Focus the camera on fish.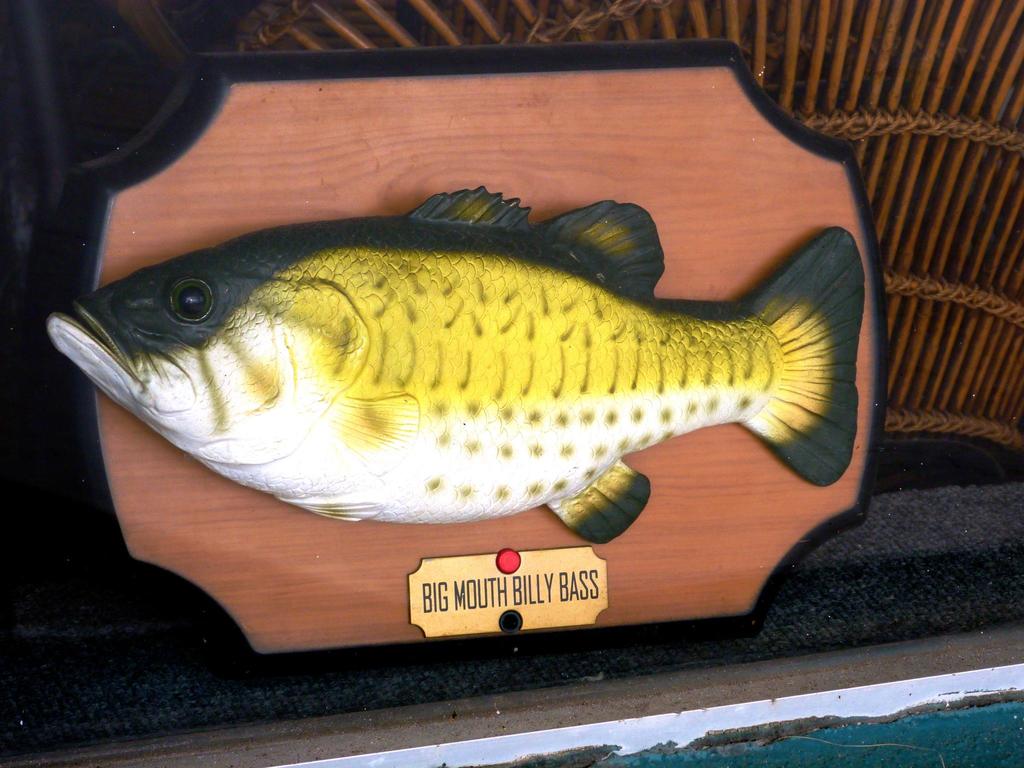
Focus region: BBox(47, 172, 861, 545).
